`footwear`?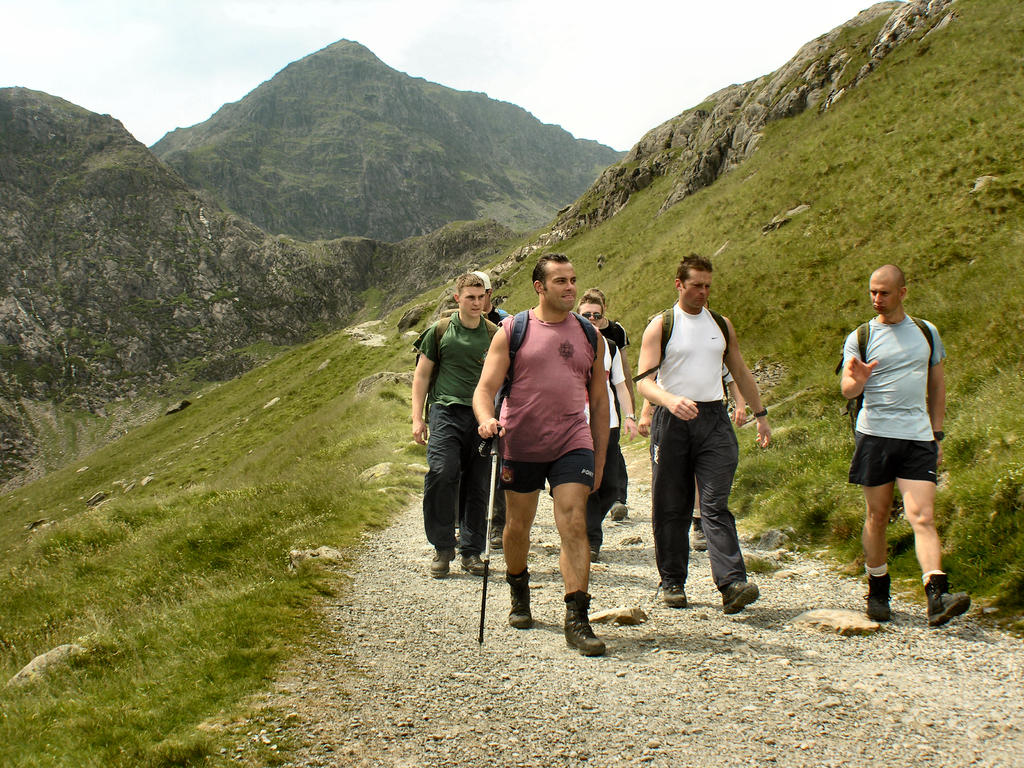
rect(603, 500, 618, 520)
